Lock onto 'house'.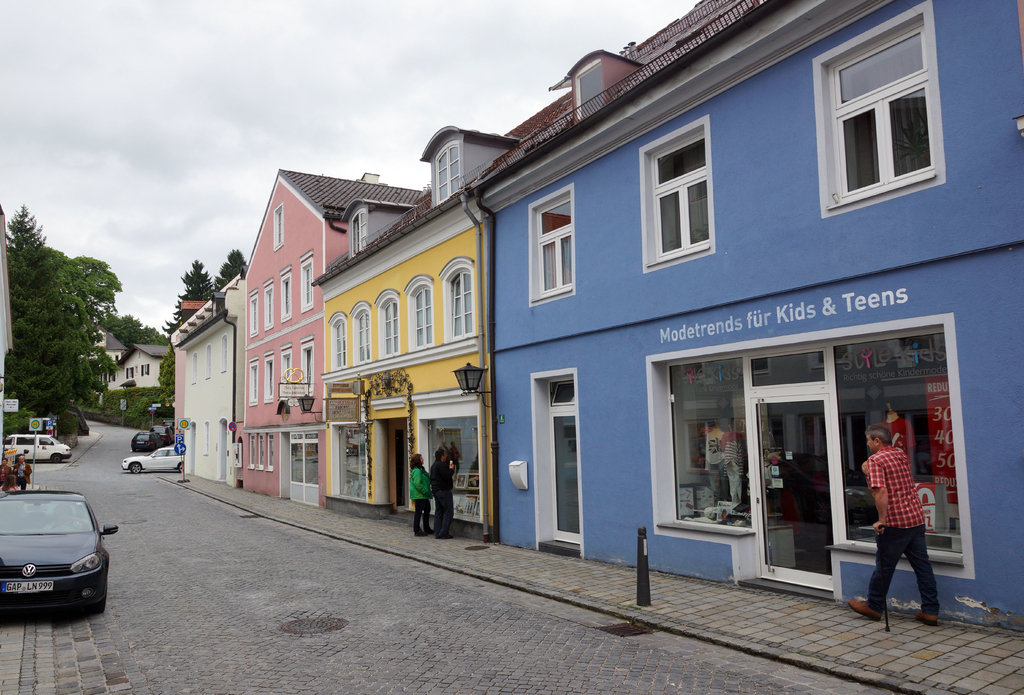
Locked: detection(498, 4, 1023, 609).
